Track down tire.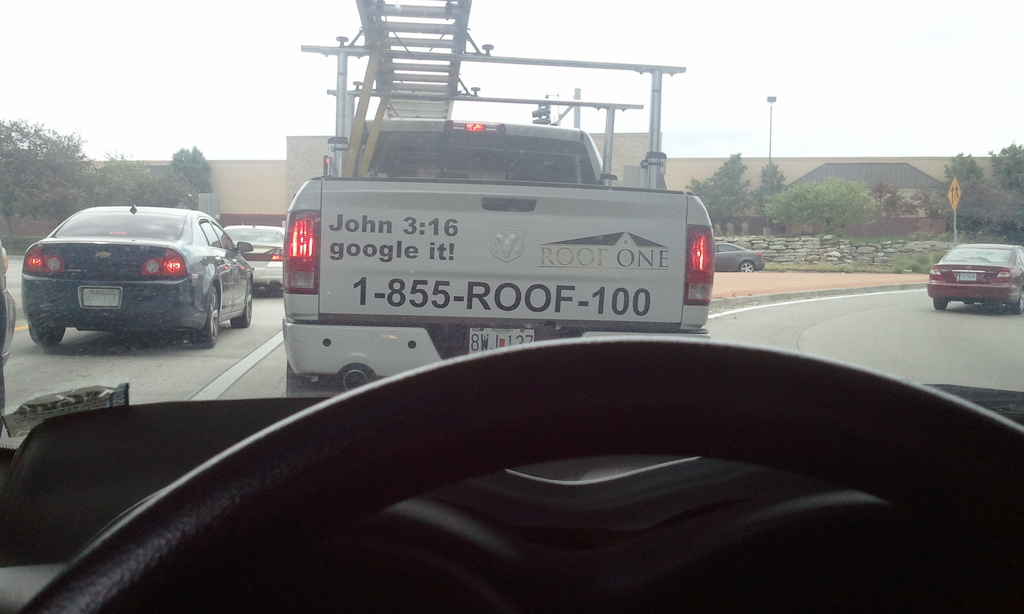
Tracked to <region>932, 299, 948, 311</region>.
